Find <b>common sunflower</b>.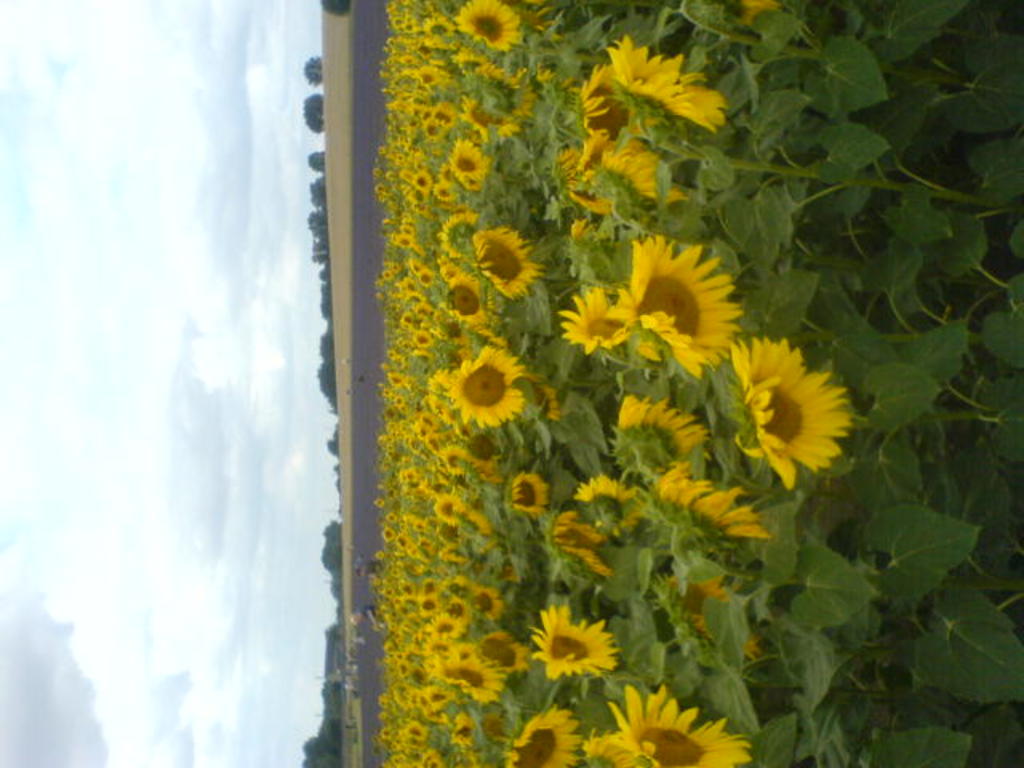
l=723, t=326, r=854, b=506.
